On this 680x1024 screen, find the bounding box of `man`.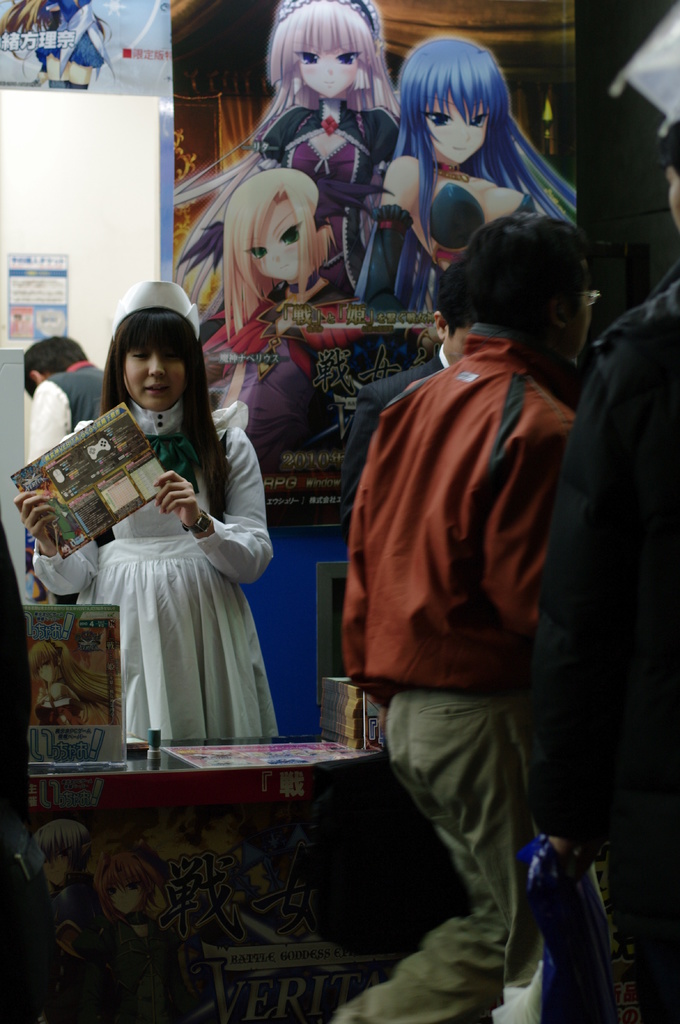
Bounding box: pyautogui.locateOnScreen(588, 113, 679, 620).
